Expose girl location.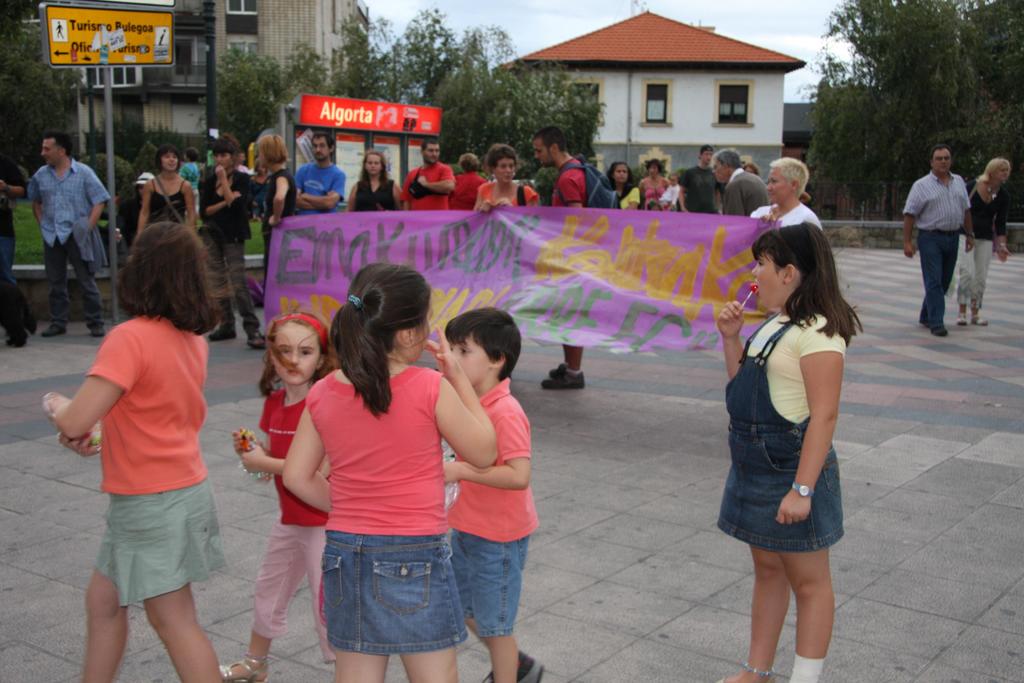
Exposed at select_region(701, 203, 872, 654).
